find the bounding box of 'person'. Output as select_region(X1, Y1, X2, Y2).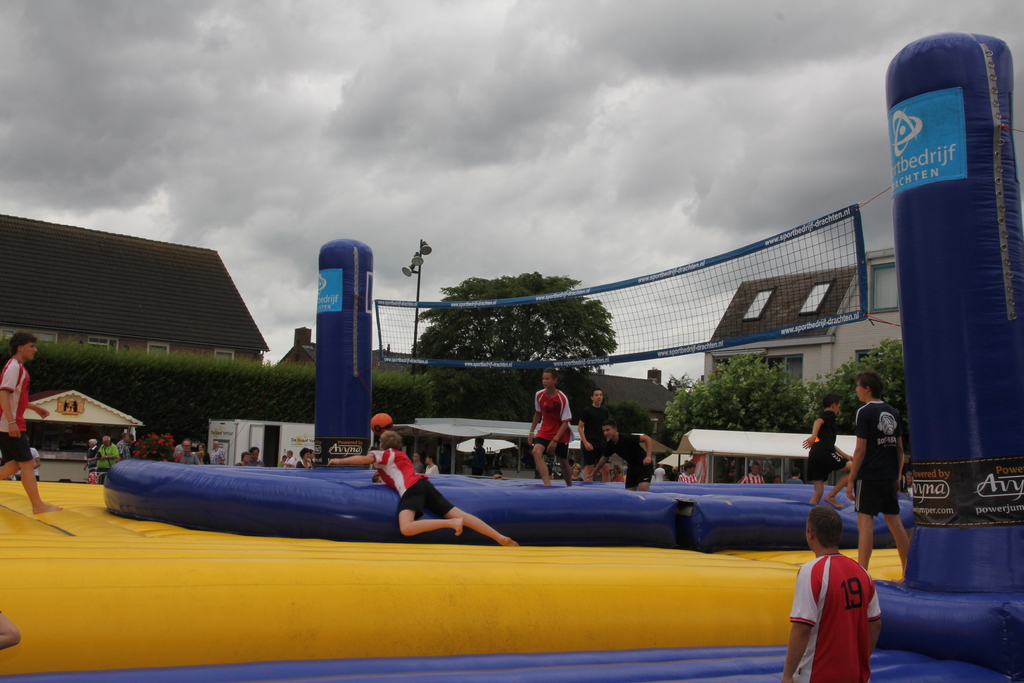
select_region(15, 438, 41, 484).
